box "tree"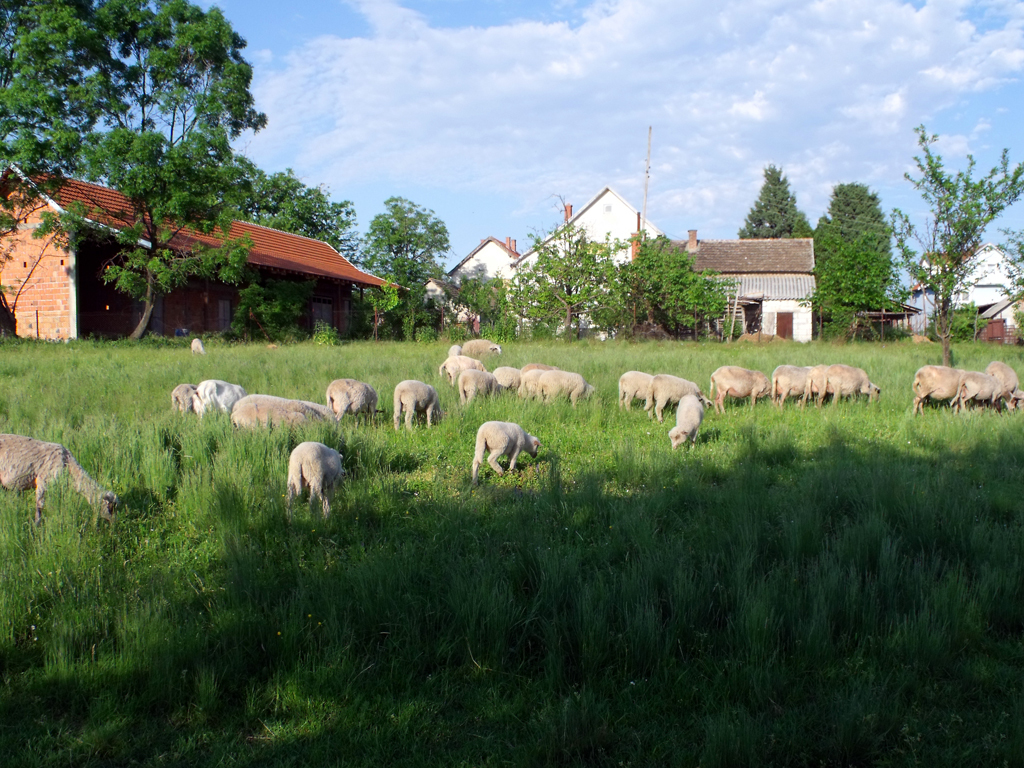
l=897, t=106, r=1005, b=349
